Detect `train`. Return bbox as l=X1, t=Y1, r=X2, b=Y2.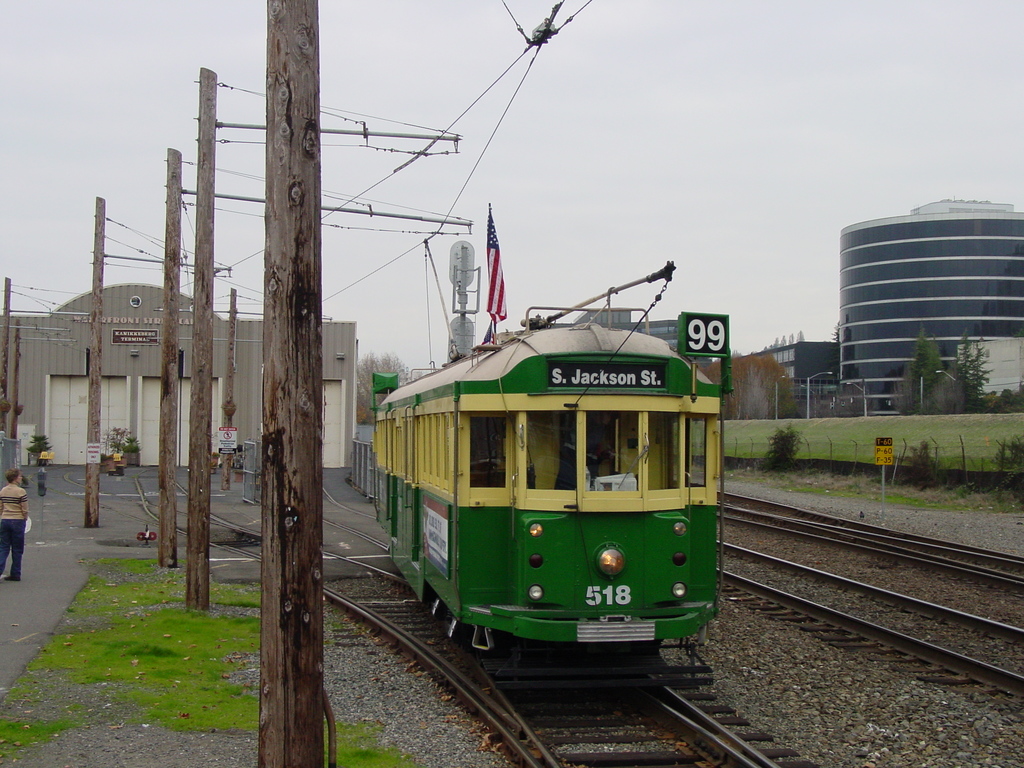
l=374, t=254, r=715, b=683.
